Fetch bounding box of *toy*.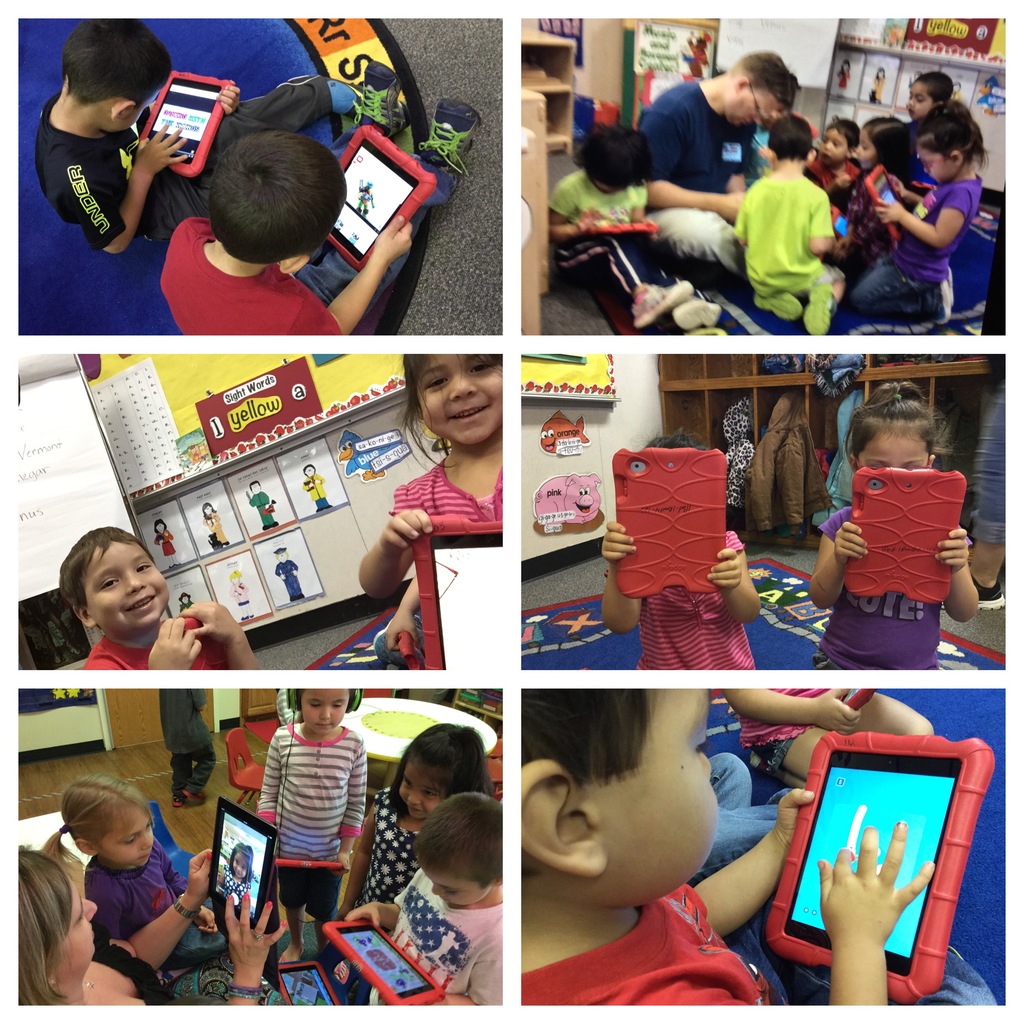
Bbox: crop(139, 69, 234, 176).
